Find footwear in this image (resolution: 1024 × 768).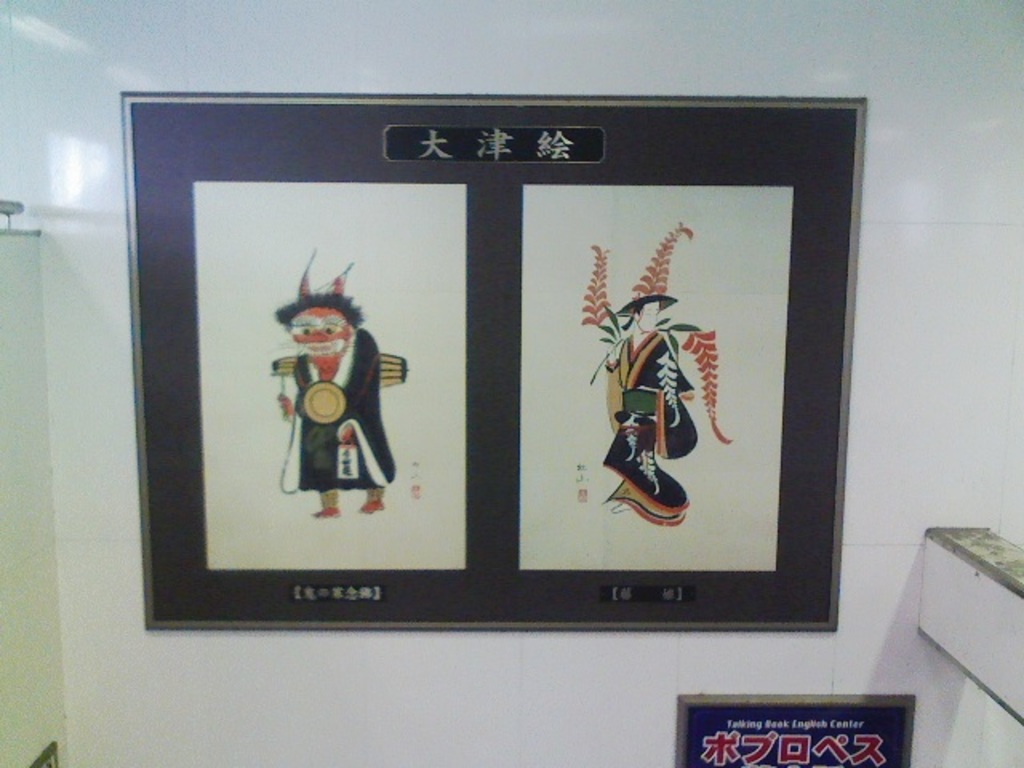
(317, 499, 347, 518).
